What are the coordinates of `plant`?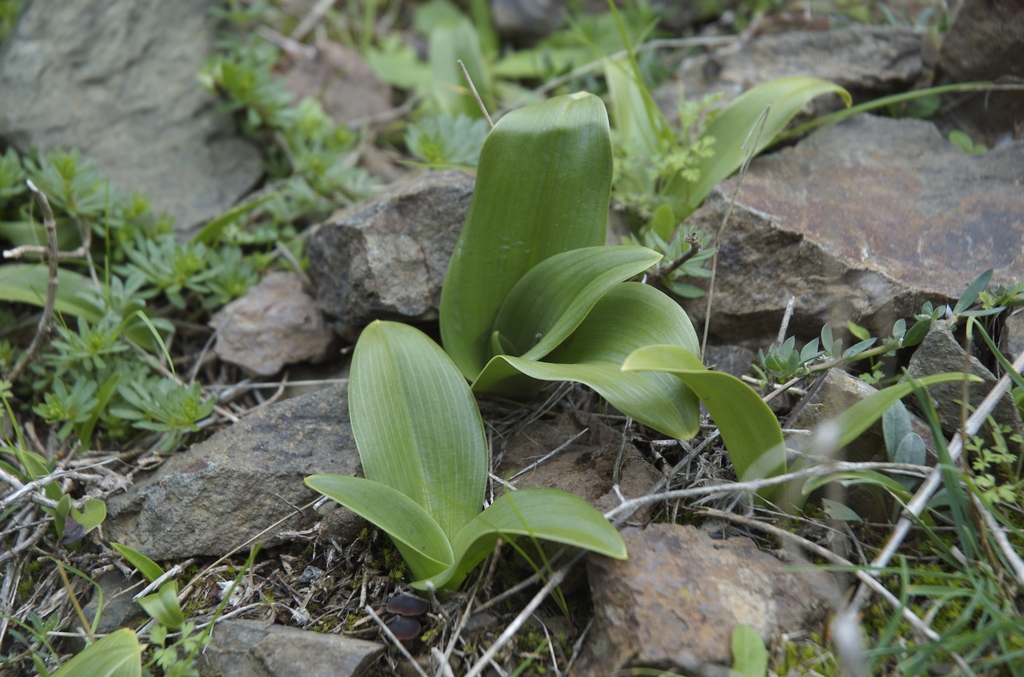
bbox(428, 94, 717, 450).
